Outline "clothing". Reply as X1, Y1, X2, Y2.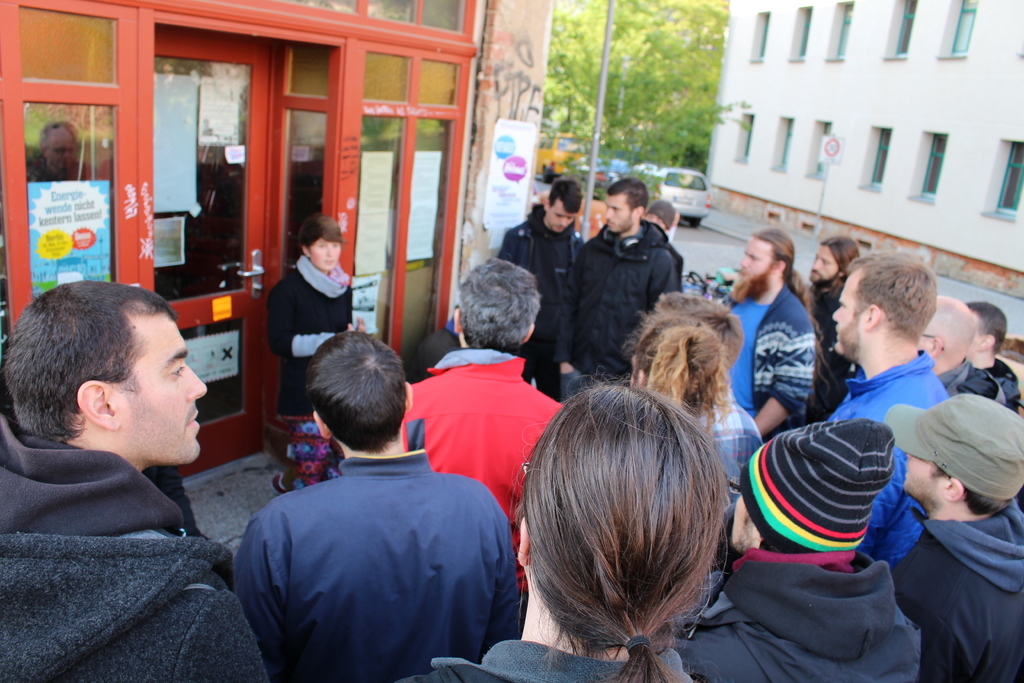
701, 388, 760, 472.
